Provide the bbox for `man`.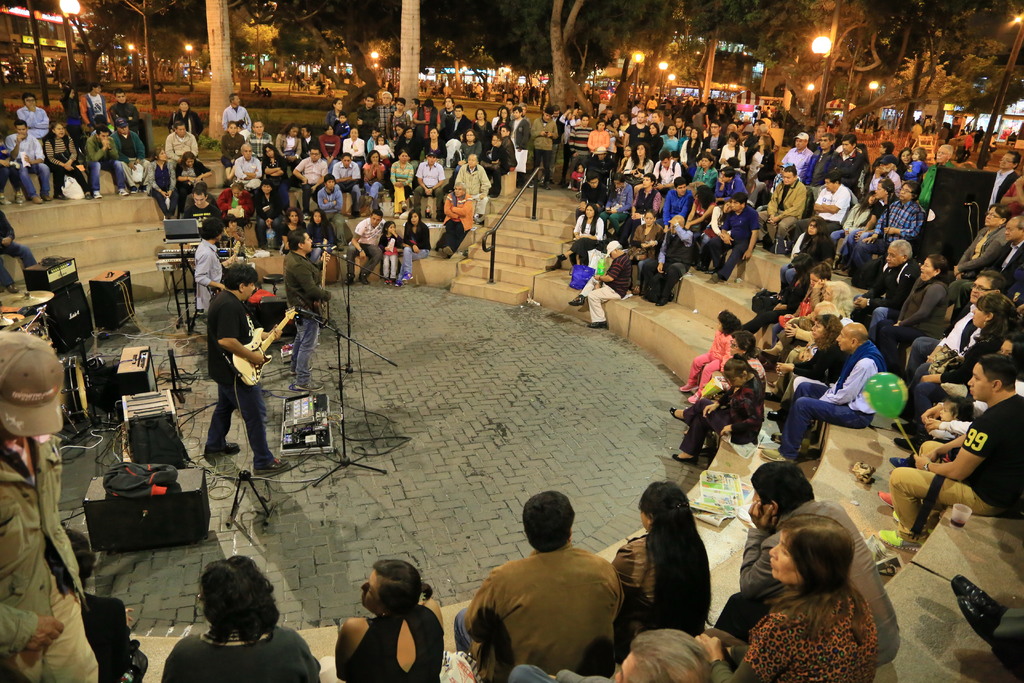
left=457, top=486, right=625, bottom=664.
